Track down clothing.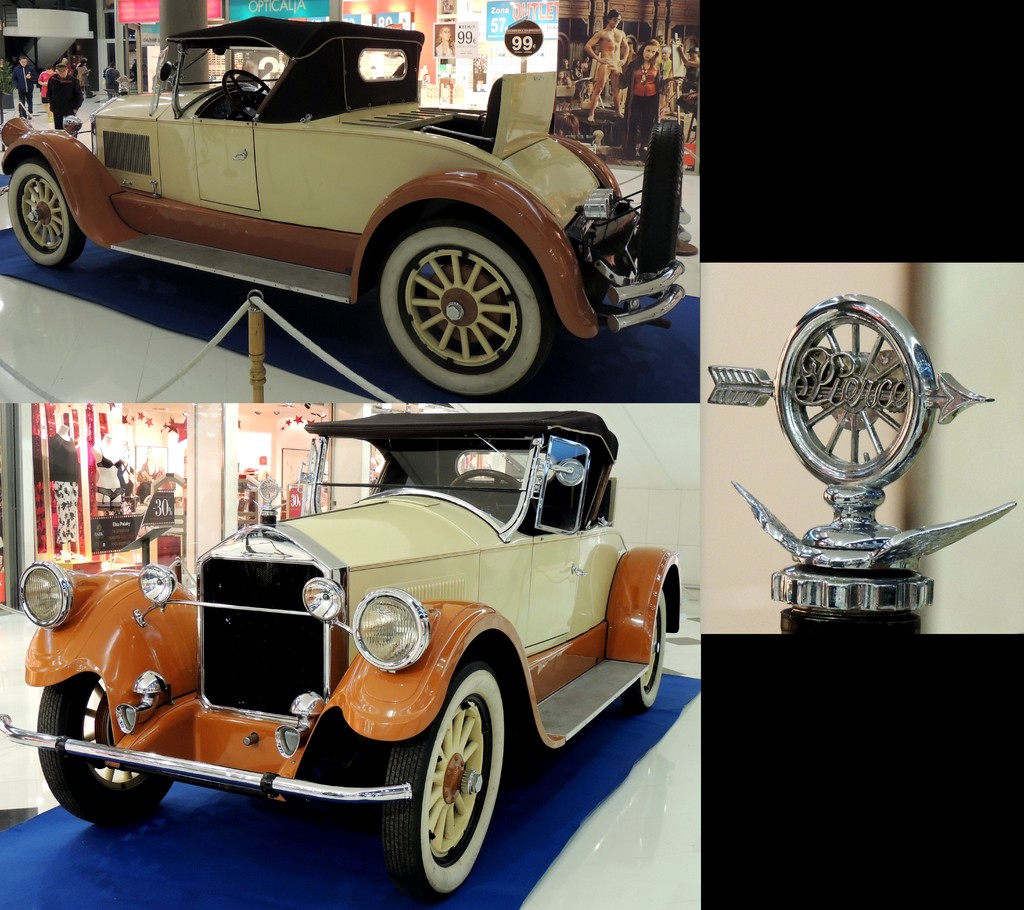
Tracked to pyautogui.locateOnScreen(583, 89, 594, 101).
